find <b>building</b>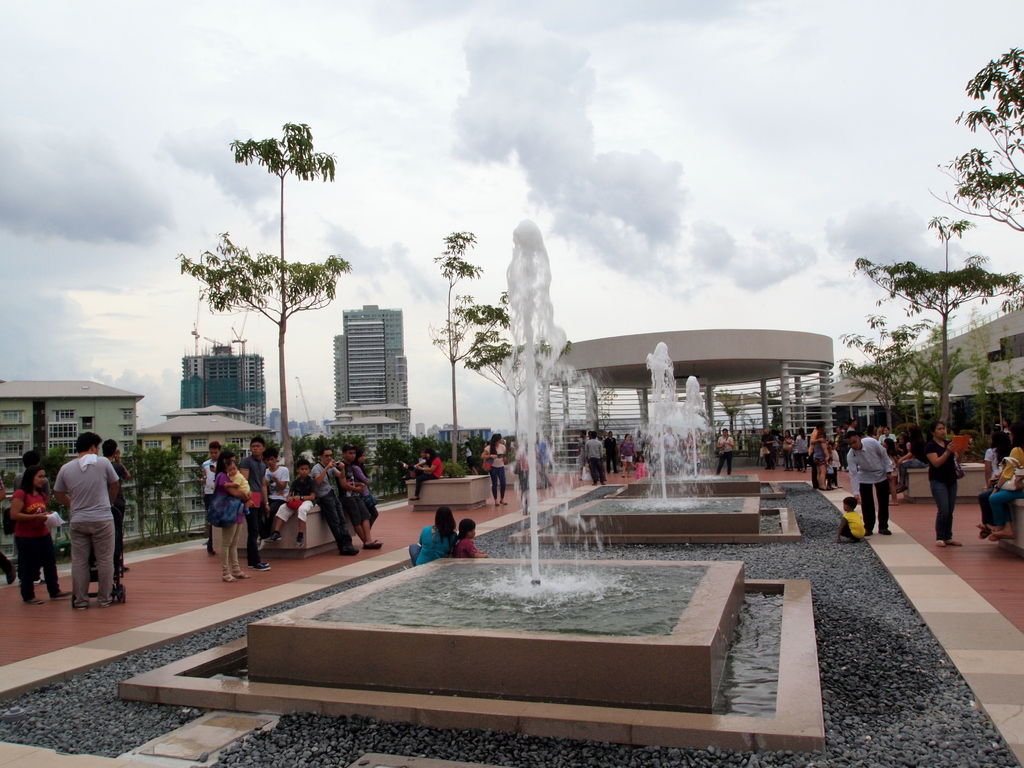
181:343:266:444
